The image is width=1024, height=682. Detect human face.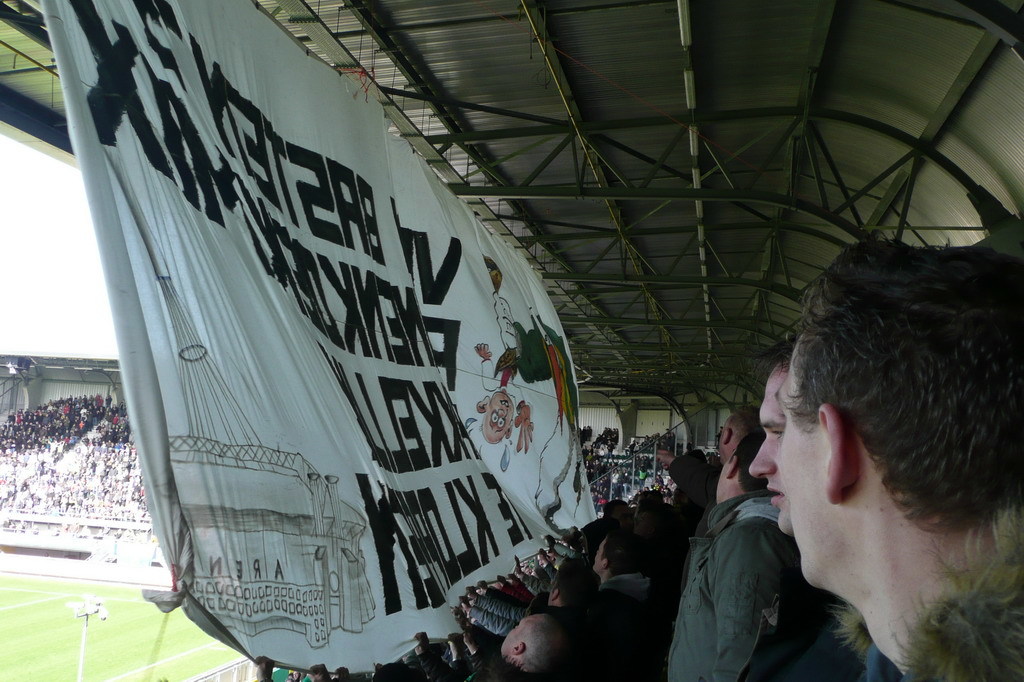
Detection: locate(744, 362, 790, 538).
